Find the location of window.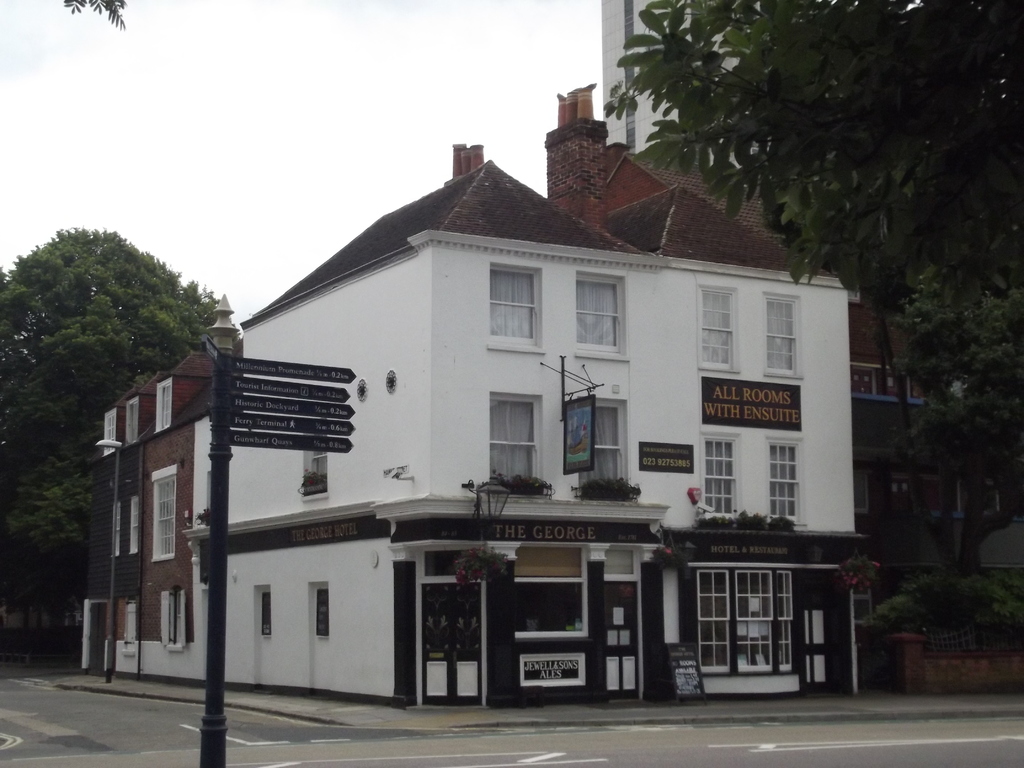
Location: (698,572,794,669).
